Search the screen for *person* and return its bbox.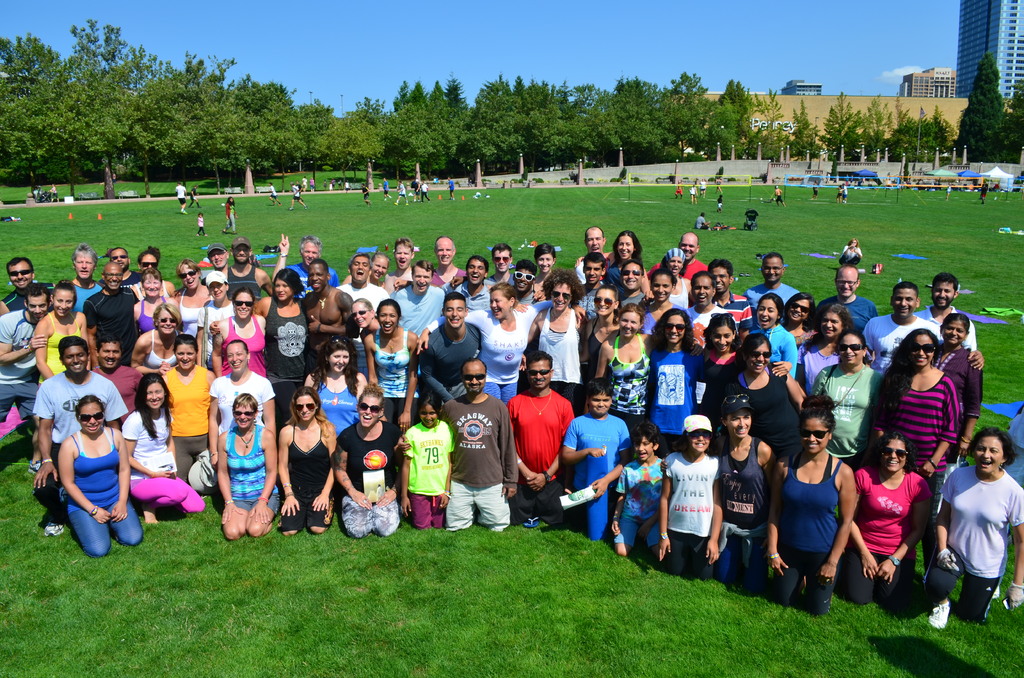
Found: rect(687, 305, 749, 421).
